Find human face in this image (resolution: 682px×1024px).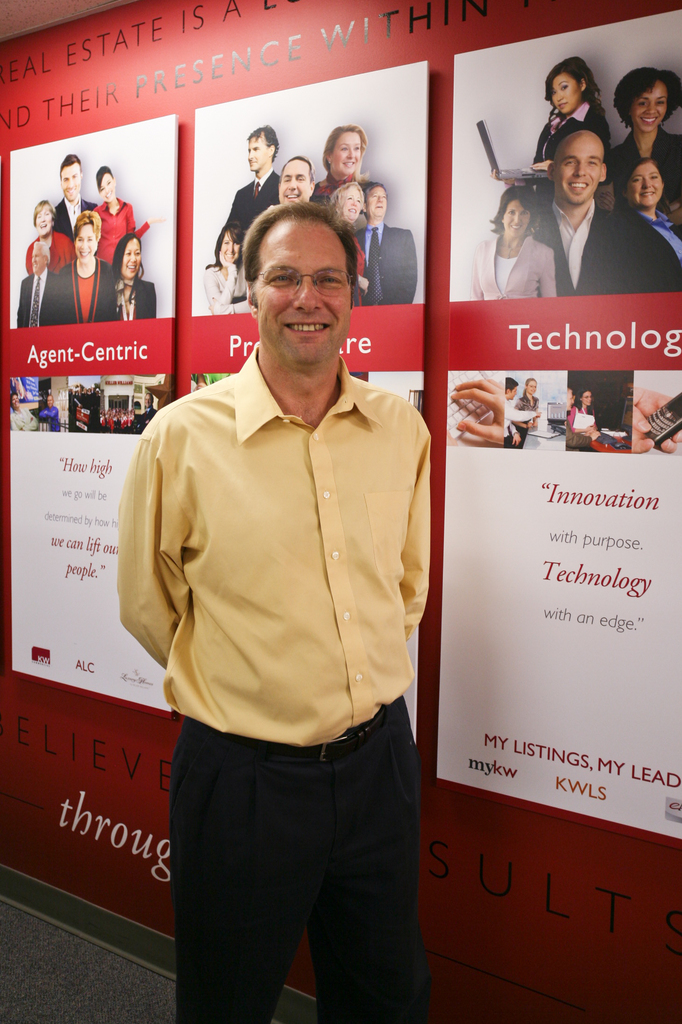
(x1=143, y1=392, x2=154, y2=408).
